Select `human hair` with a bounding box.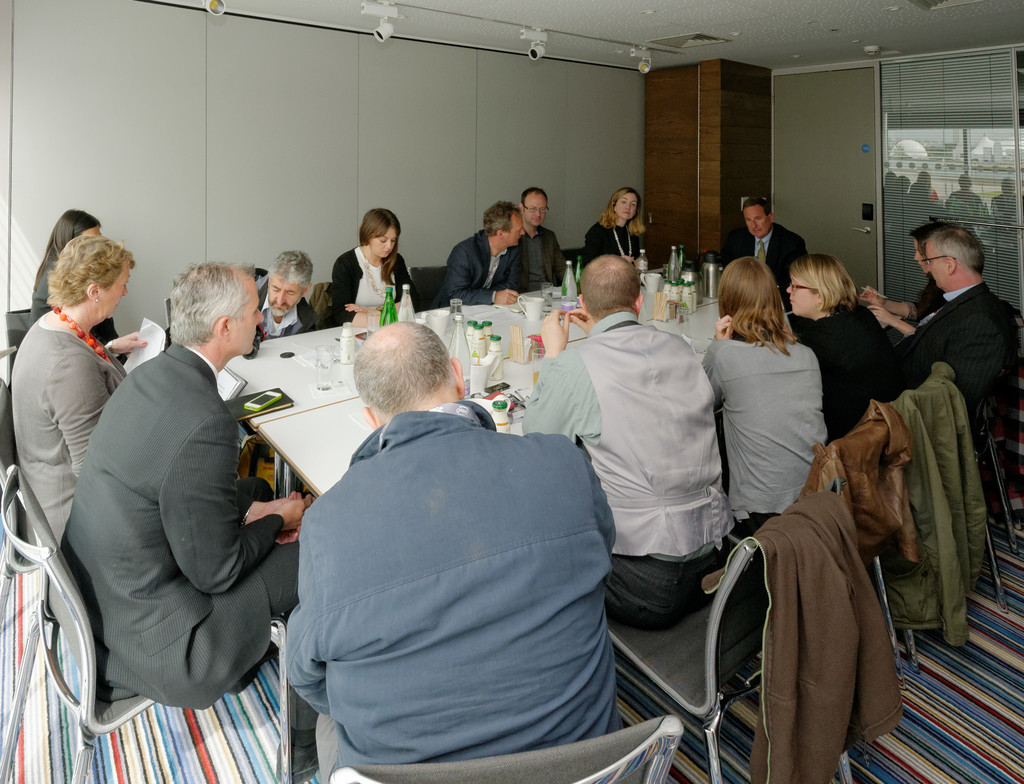
locate(518, 186, 546, 202).
